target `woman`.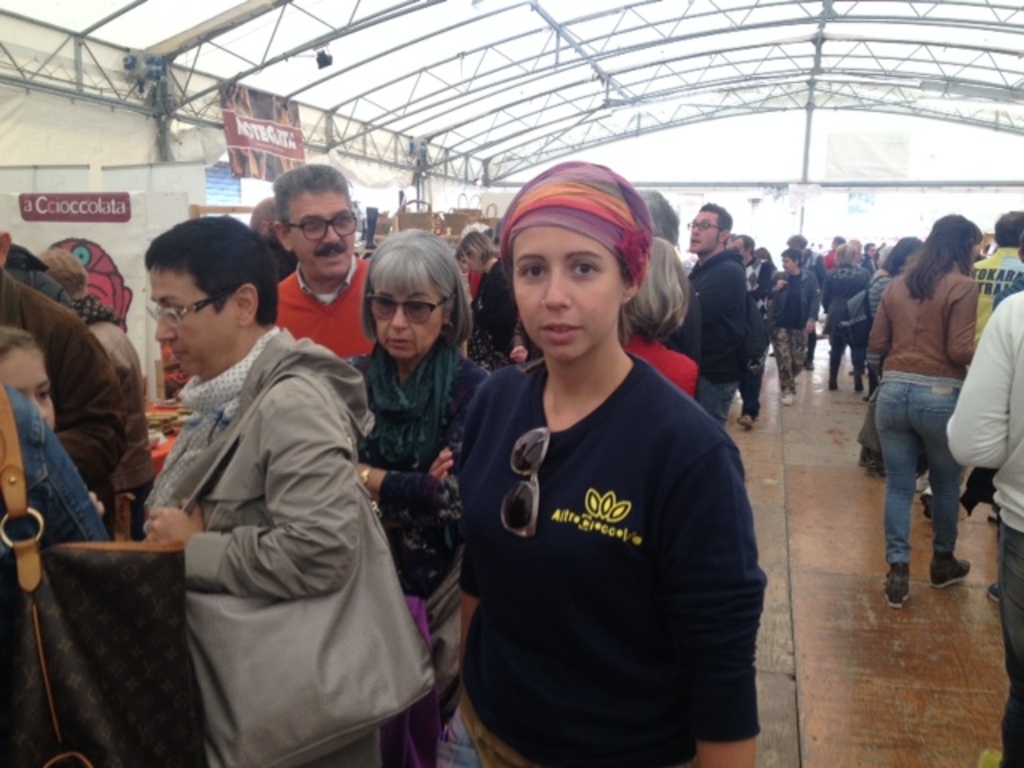
Target region: <bbox>453, 232, 520, 368</bbox>.
